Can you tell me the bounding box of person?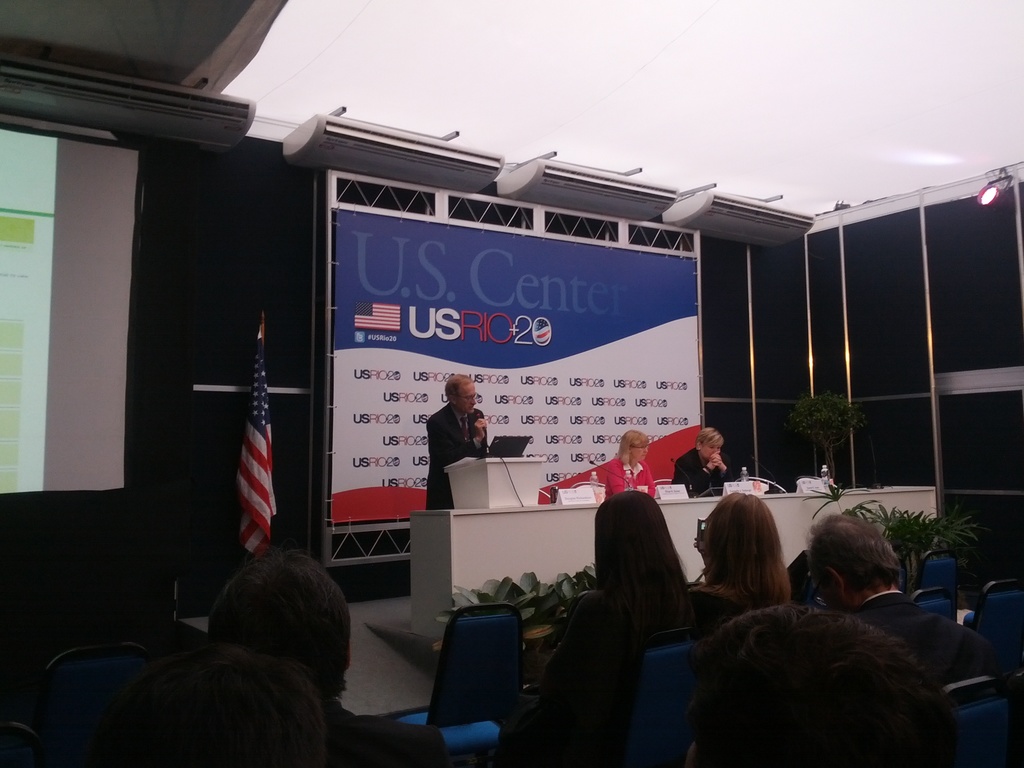
671, 426, 733, 495.
